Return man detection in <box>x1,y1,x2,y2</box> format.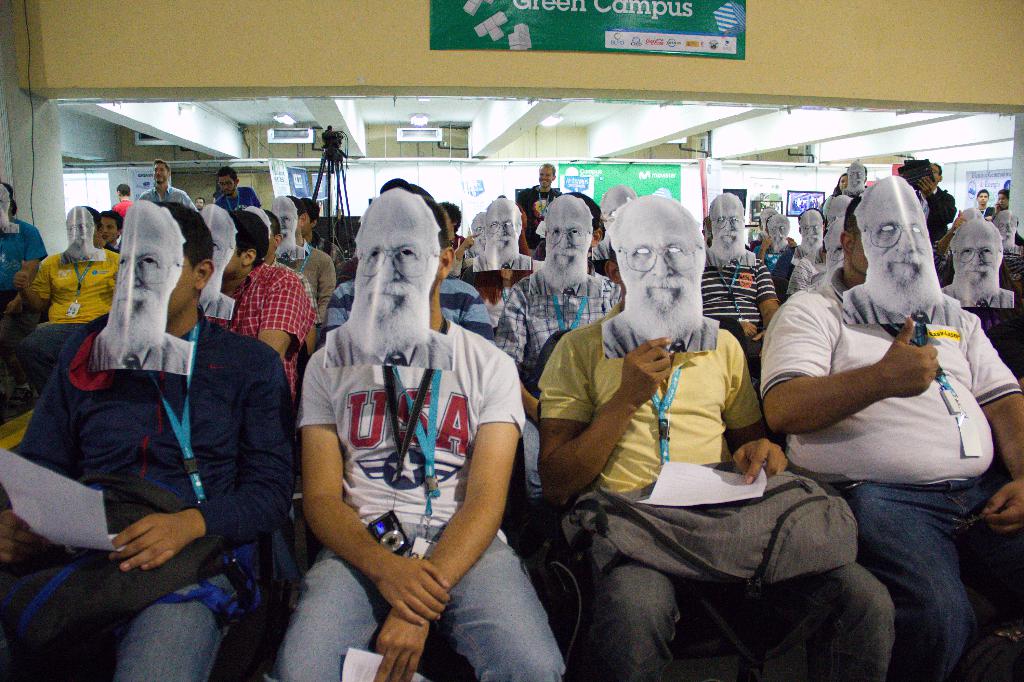
<box>0,182,40,395</box>.
